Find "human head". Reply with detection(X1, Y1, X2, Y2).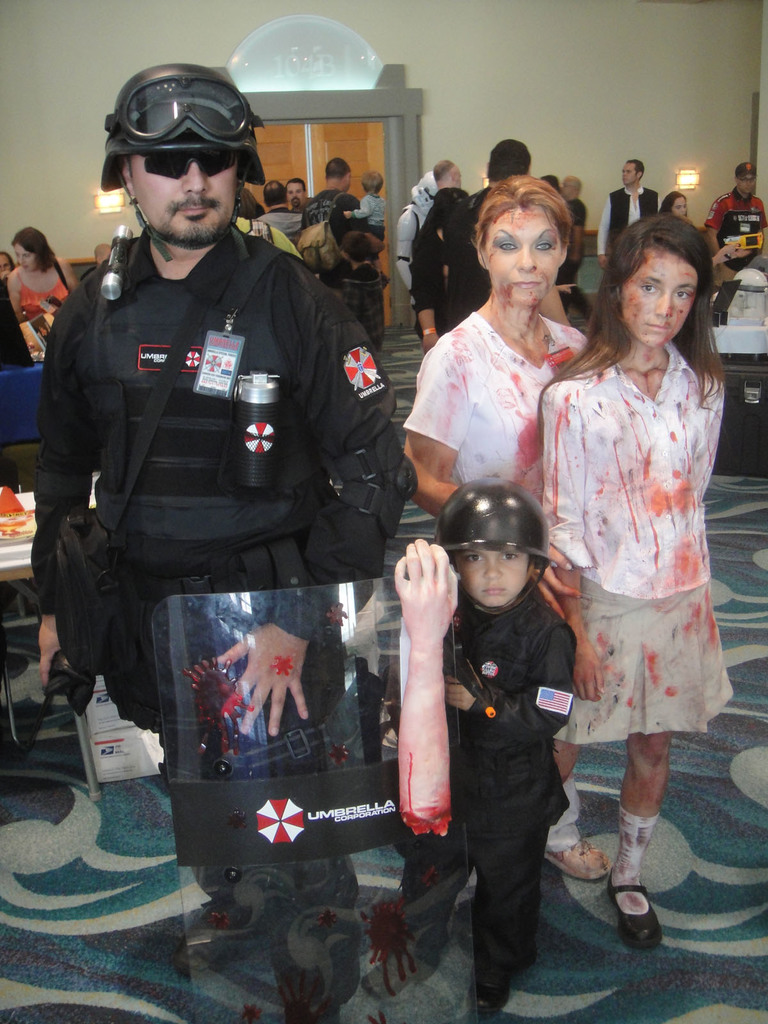
detection(361, 167, 388, 197).
